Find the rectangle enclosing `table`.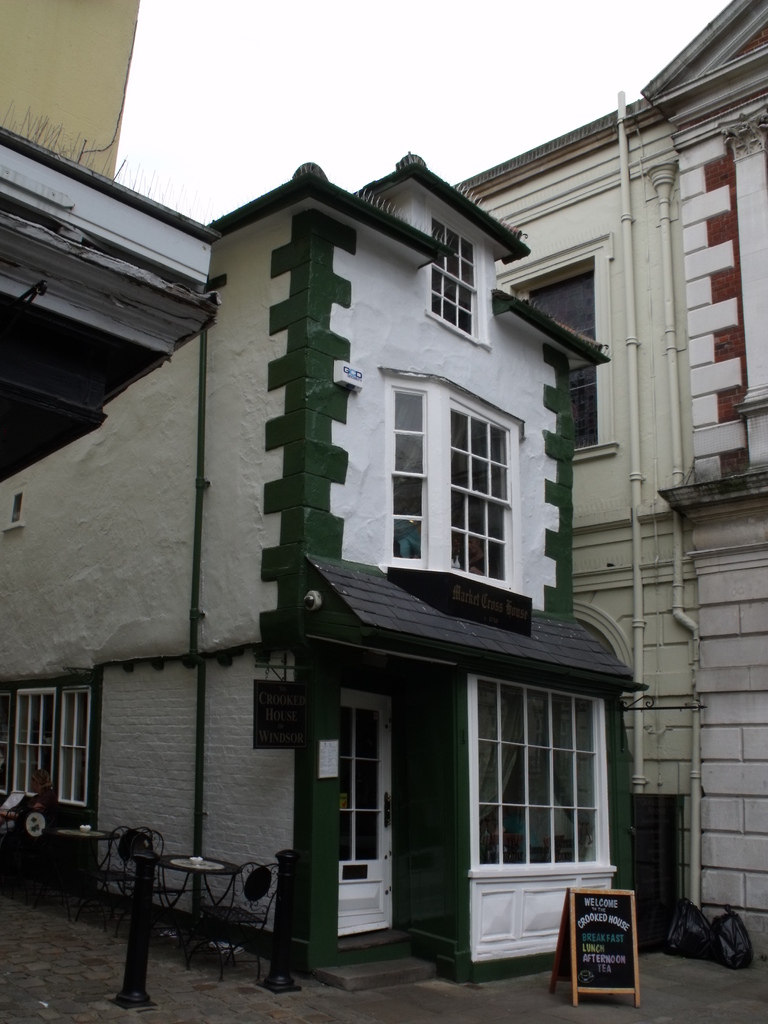
(0, 811, 18, 858).
